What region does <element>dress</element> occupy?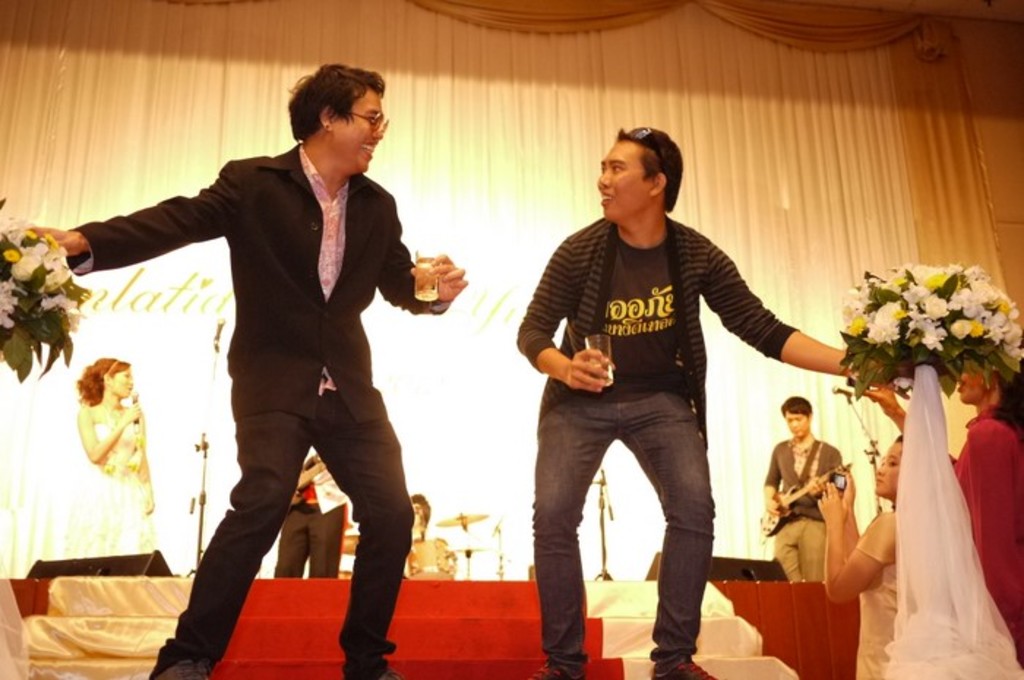
BBox(47, 420, 148, 556).
